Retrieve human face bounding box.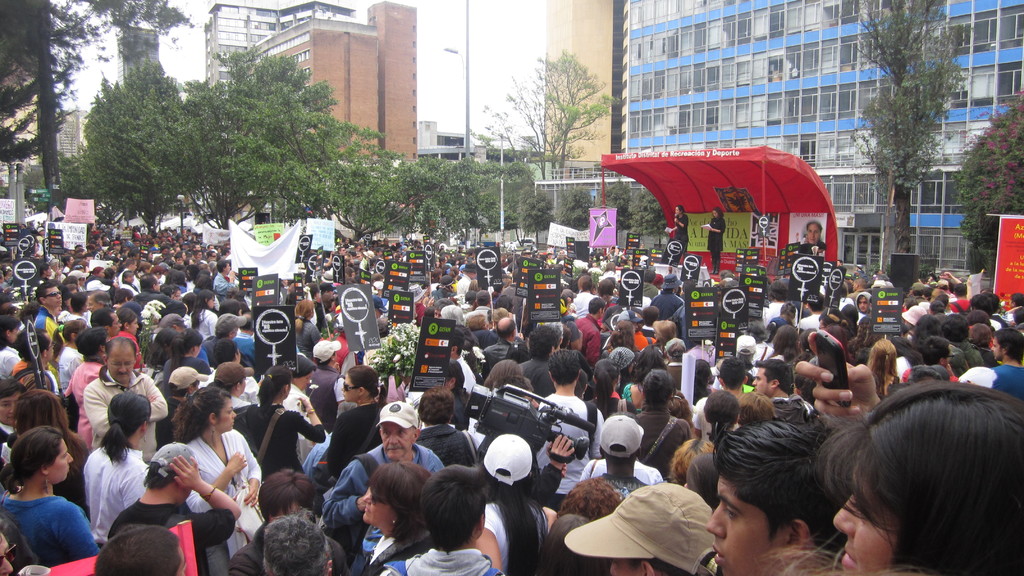
Bounding box: <region>46, 288, 60, 304</region>.
